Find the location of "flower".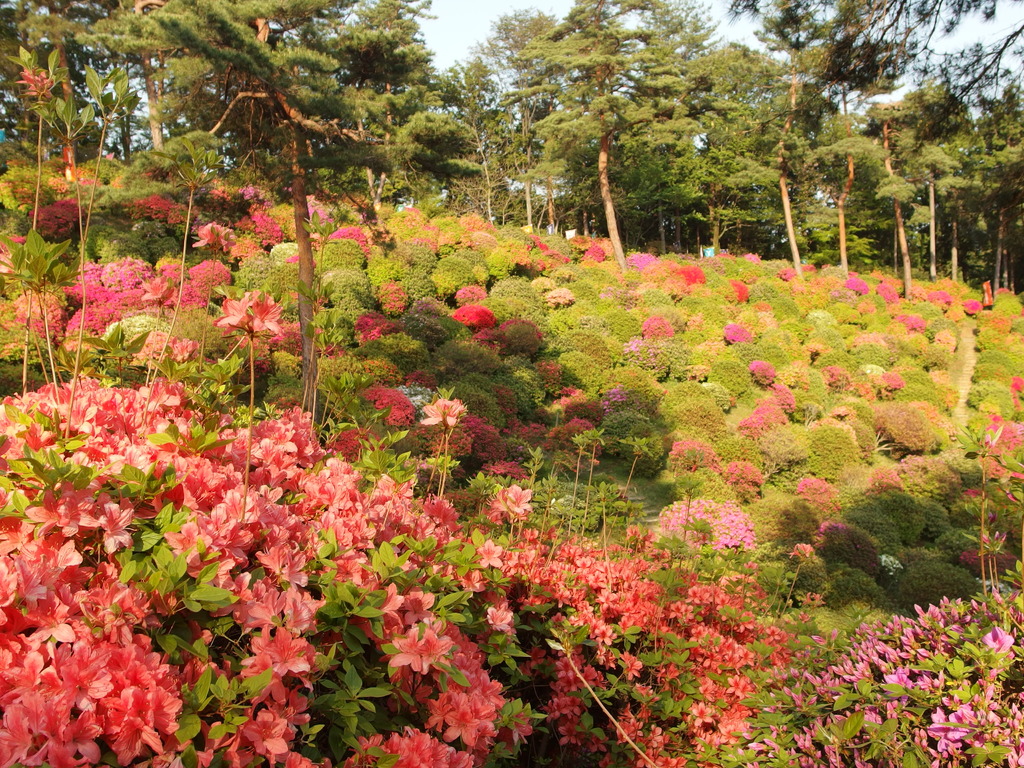
Location: bbox=(252, 295, 286, 332).
